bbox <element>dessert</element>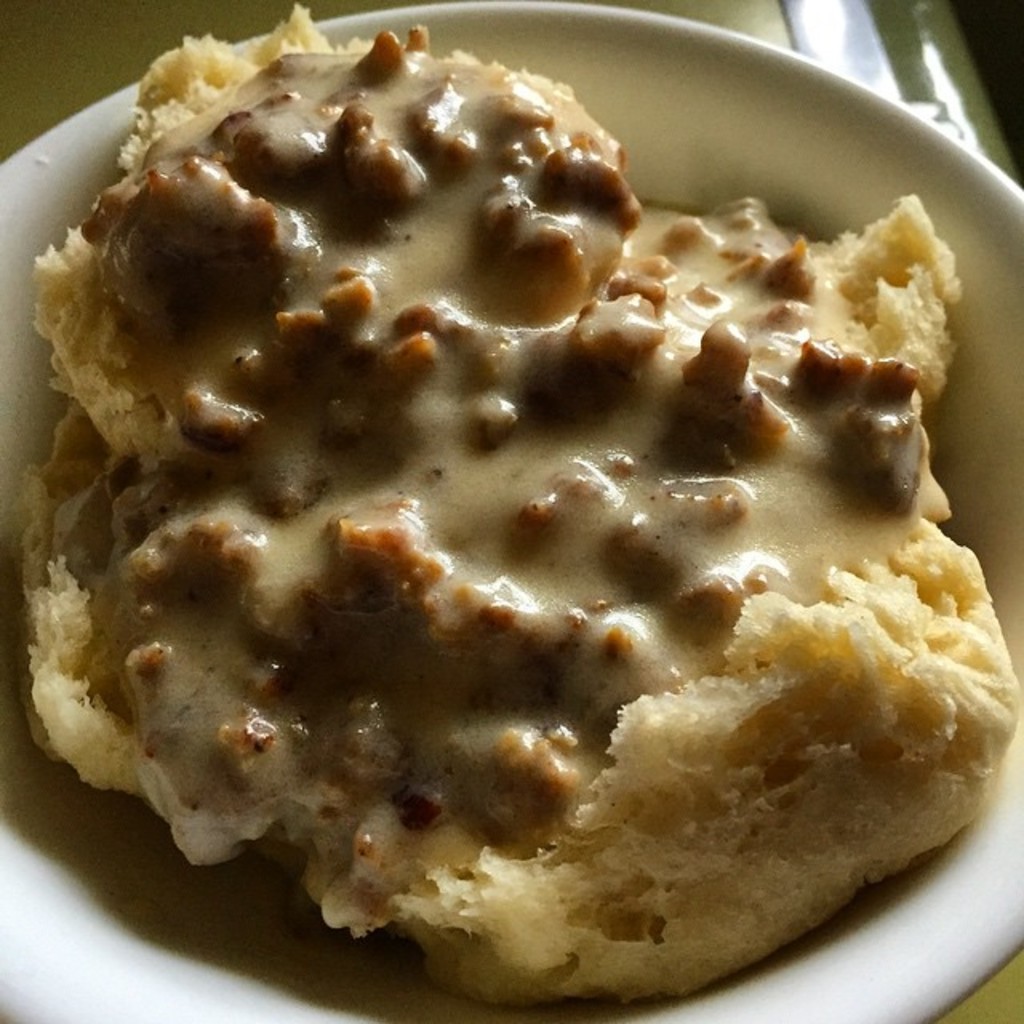
(35, 40, 1021, 952)
